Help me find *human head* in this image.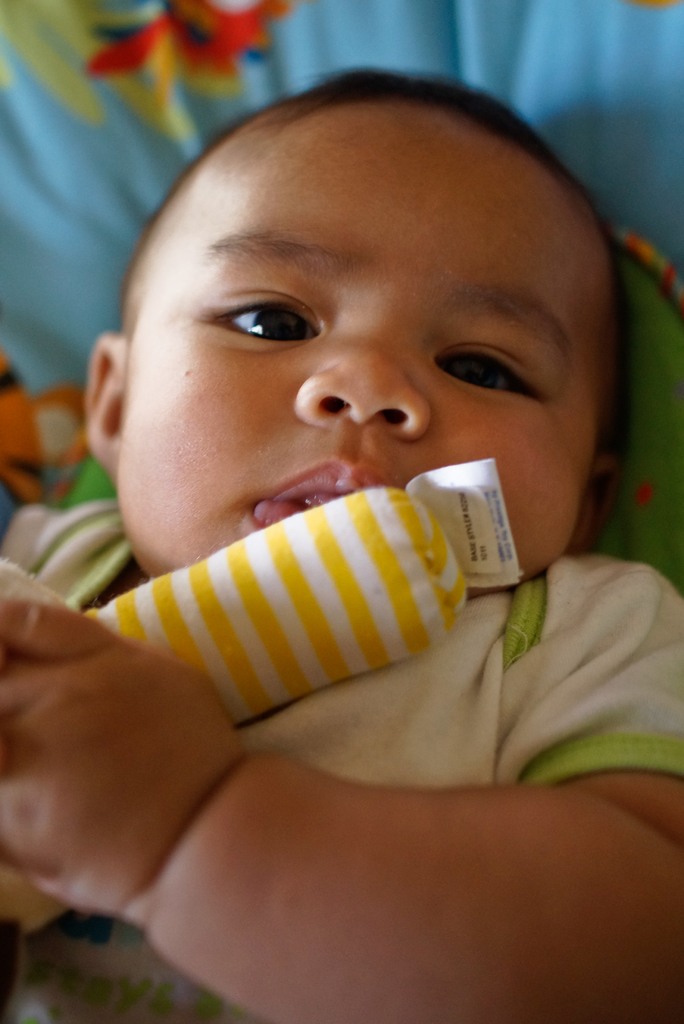
Found it: l=84, t=67, r=632, b=609.
